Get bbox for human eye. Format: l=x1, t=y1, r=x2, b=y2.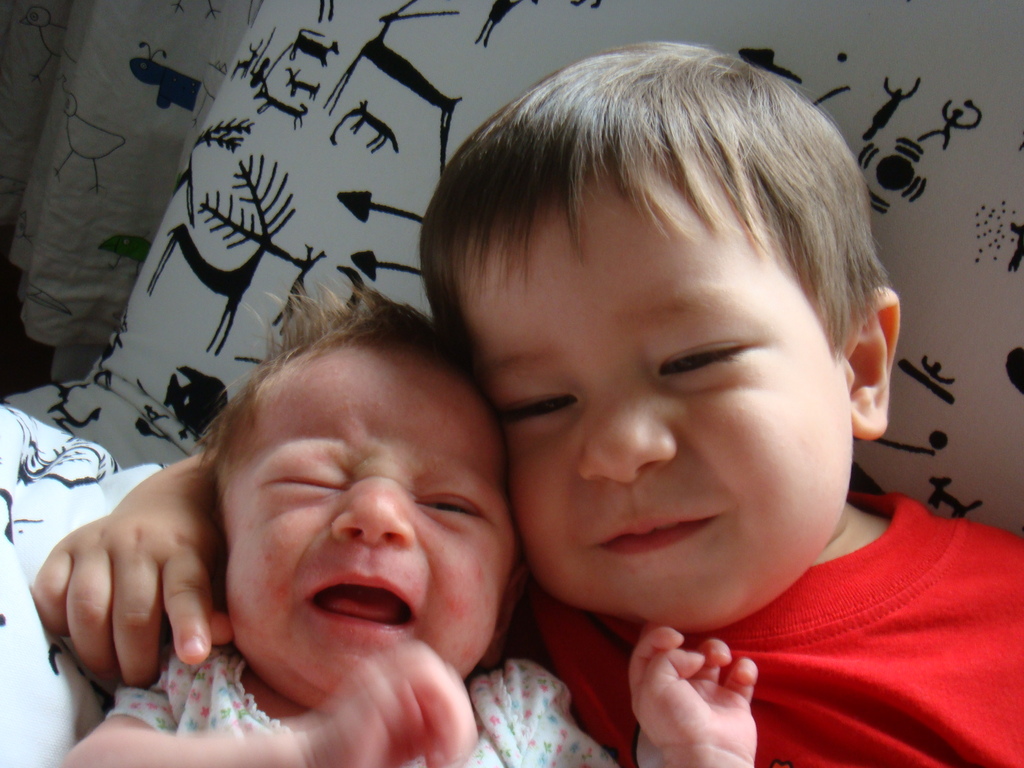
l=654, t=336, r=758, b=383.
